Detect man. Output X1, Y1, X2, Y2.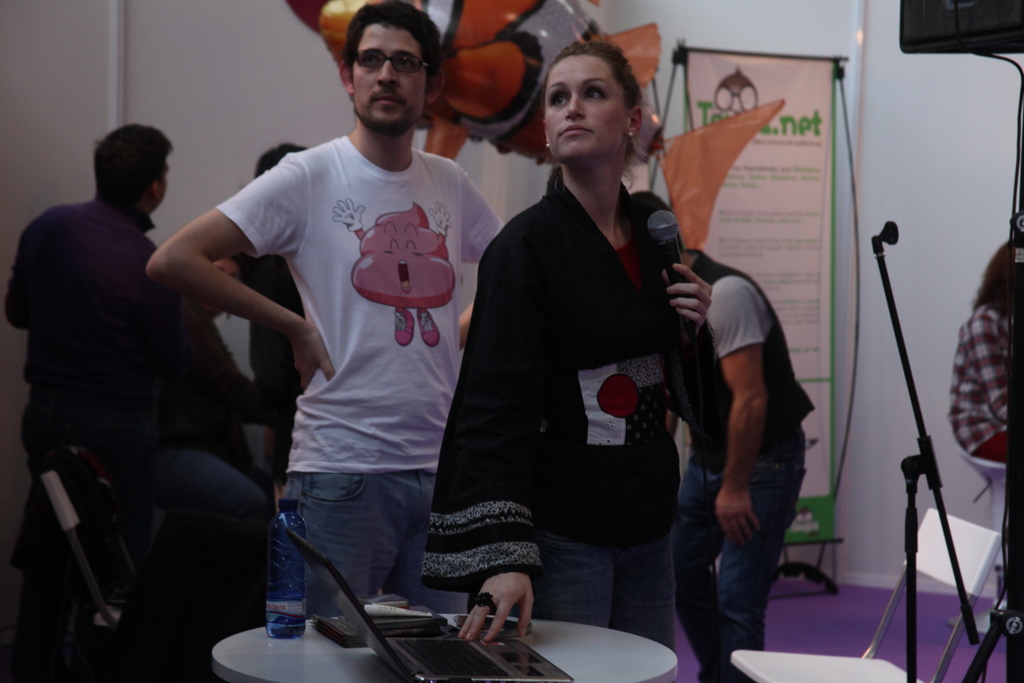
166, 2, 508, 671.
